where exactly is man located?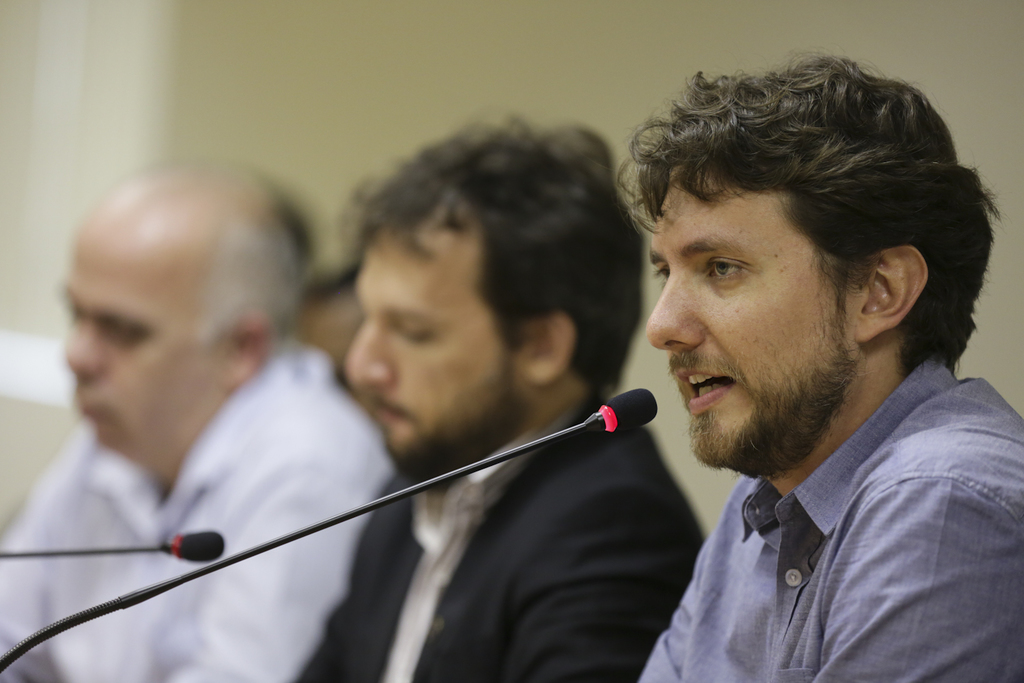
Its bounding box is select_region(293, 113, 709, 682).
